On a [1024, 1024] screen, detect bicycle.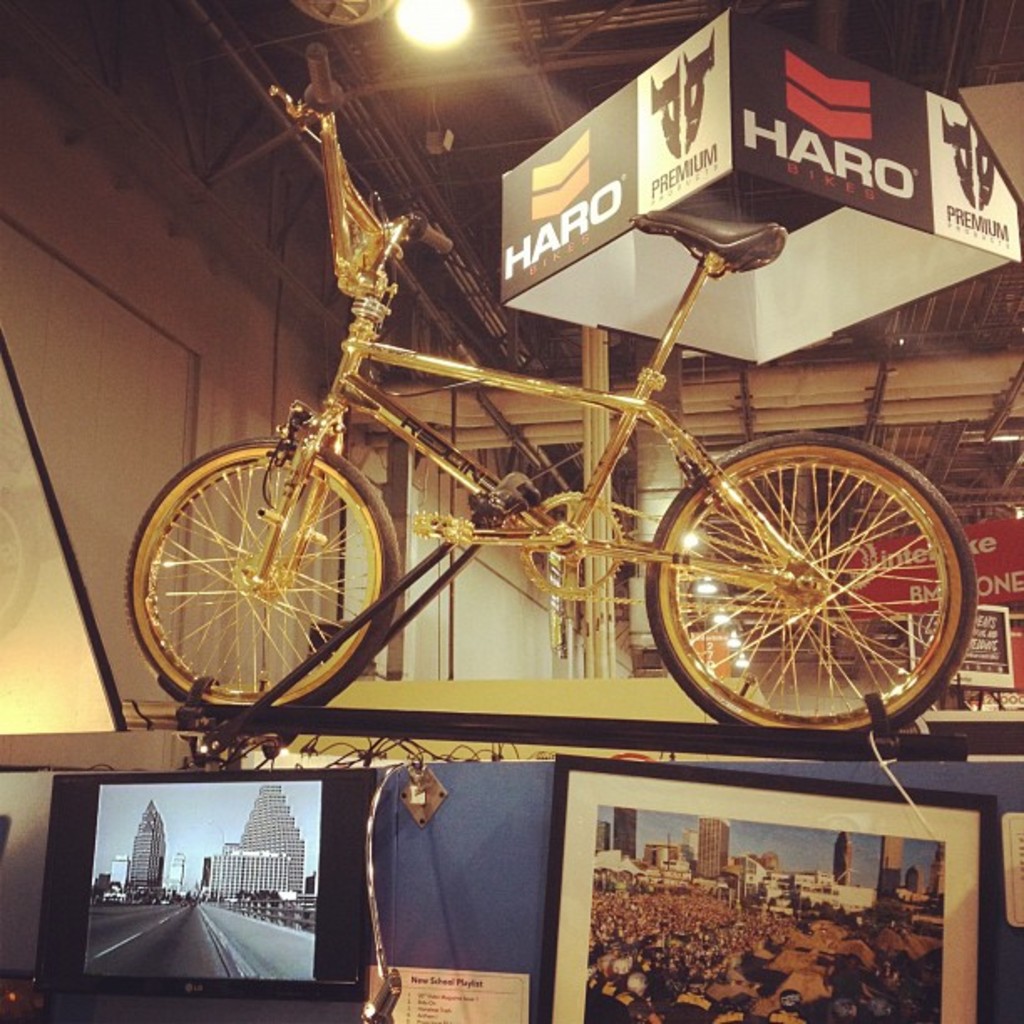
locate(110, 196, 927, 776).
